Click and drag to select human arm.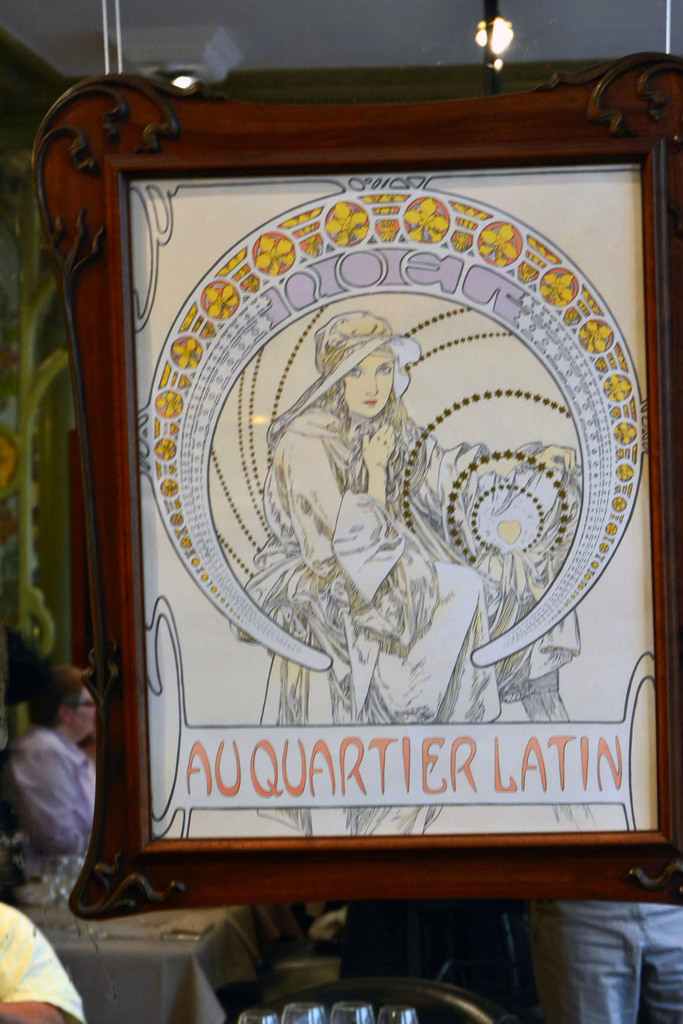
Selection: {"left": 422, "top": 422, "right": 580, "bottom": 522}.
